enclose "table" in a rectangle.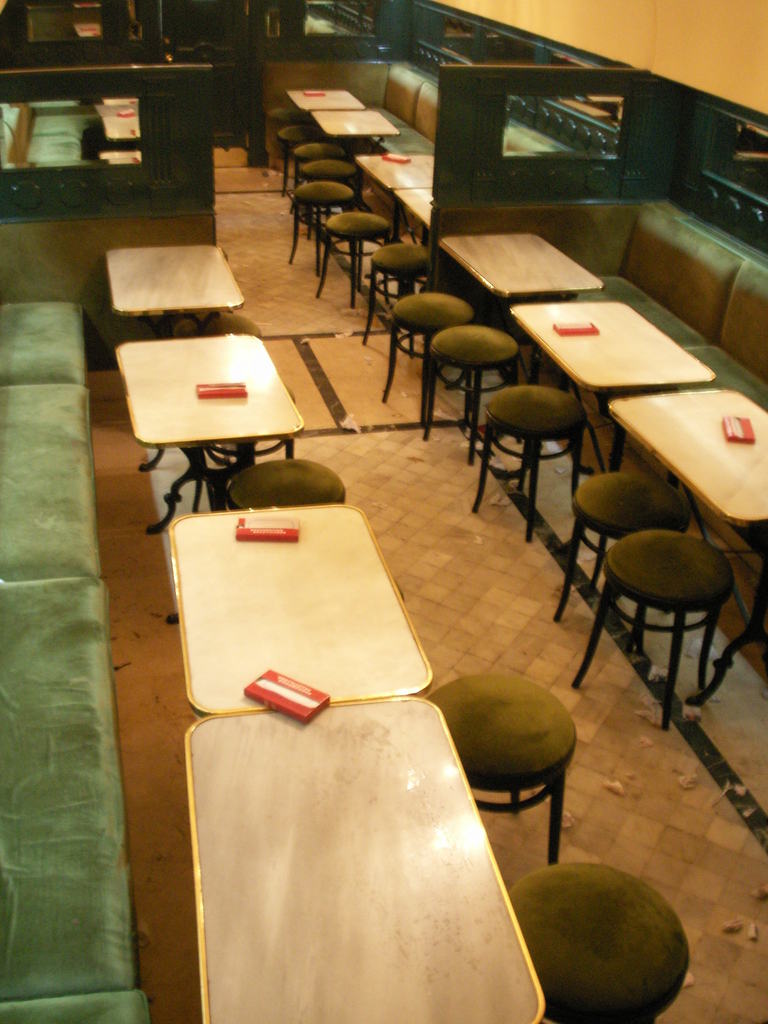
left=390, top=186, right=434, bottom=261.
